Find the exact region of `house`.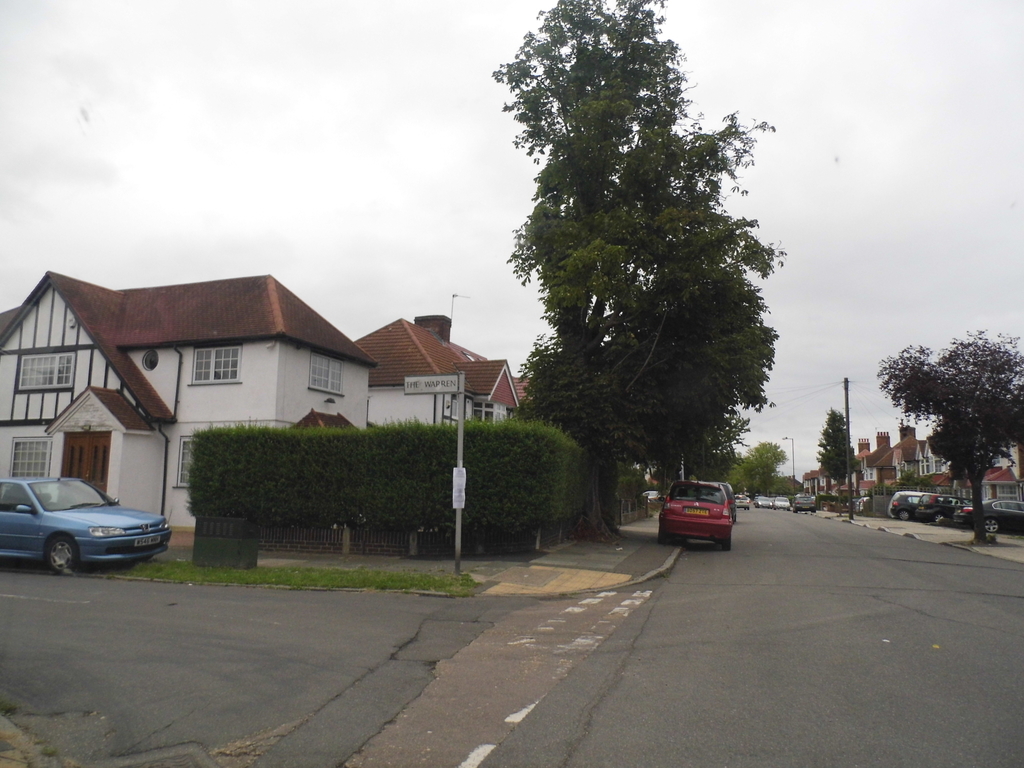
Exact region: (left=0, top=270, right=529, bottom=541).
